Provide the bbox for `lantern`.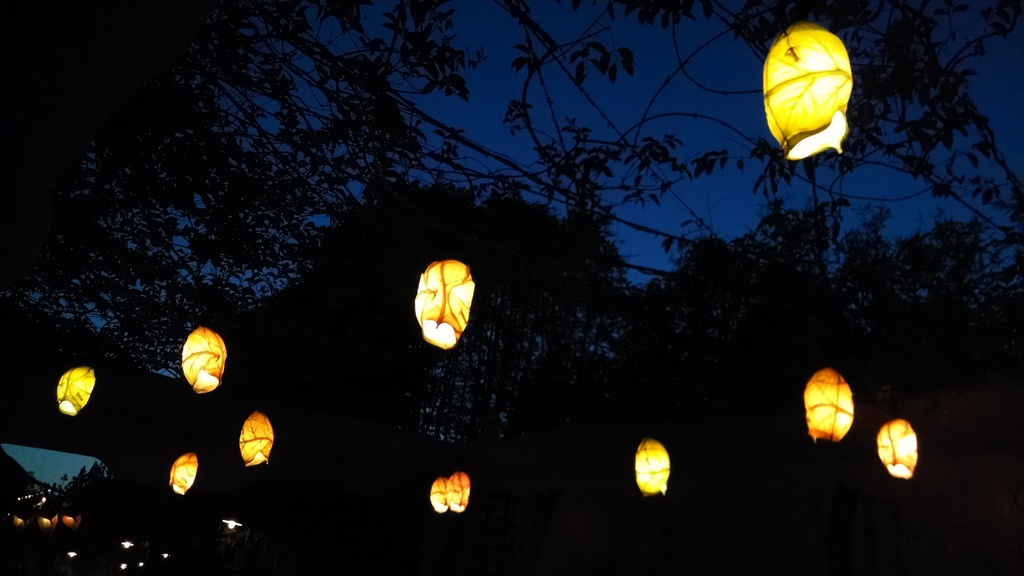
[445, 472, 469, 511].
